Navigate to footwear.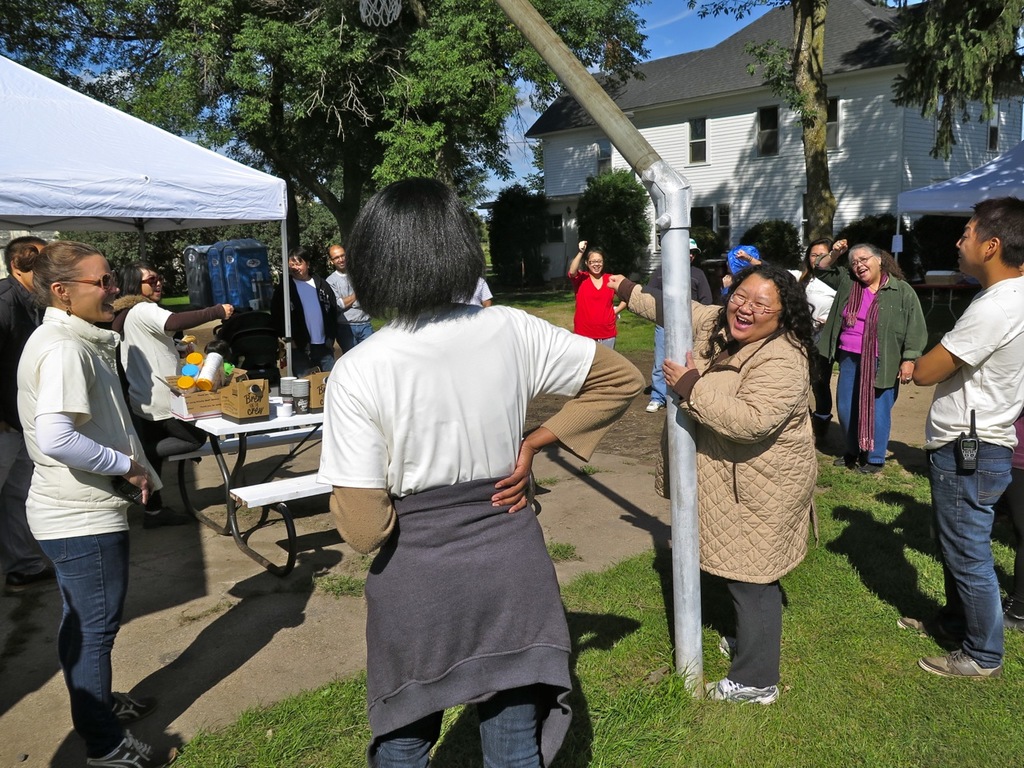
Navigation target: (x1=2, y1=565, x2=58, y2=599).
